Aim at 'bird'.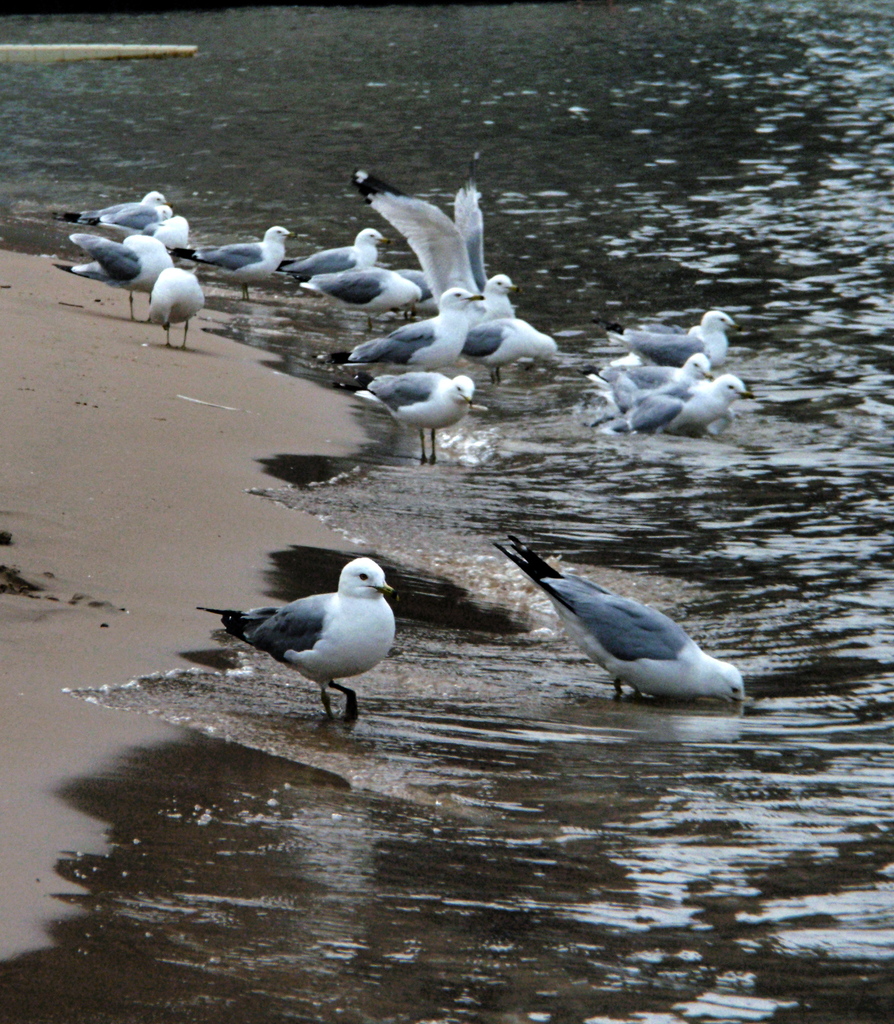
Aimed at [left=579, top=304, right=736, bottom=367].
